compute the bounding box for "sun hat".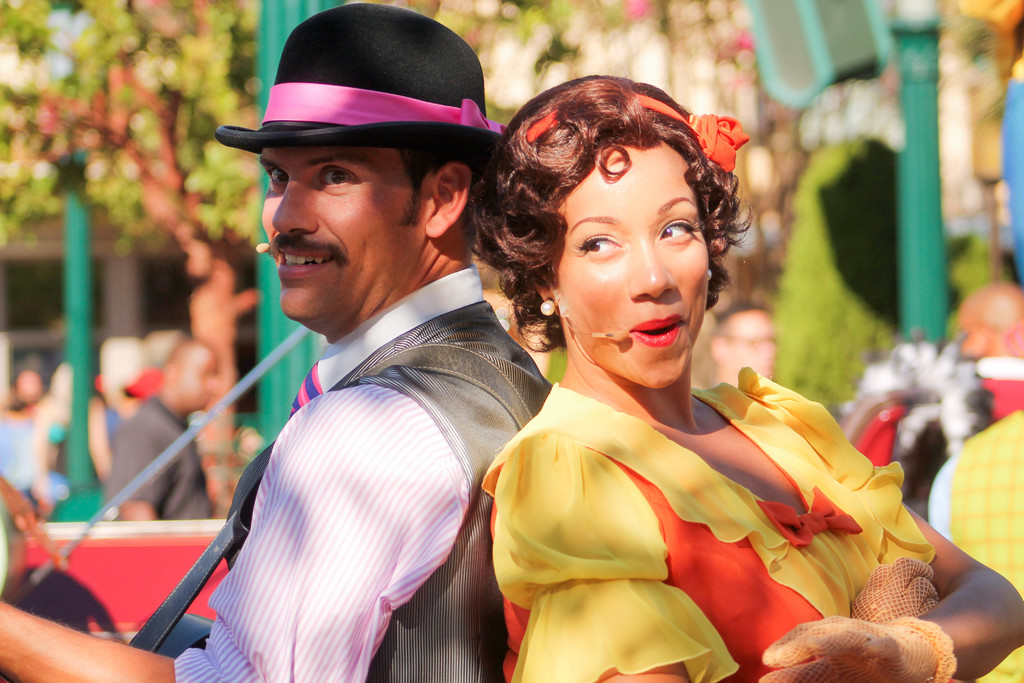
locate(97, 333, 173, 408).
